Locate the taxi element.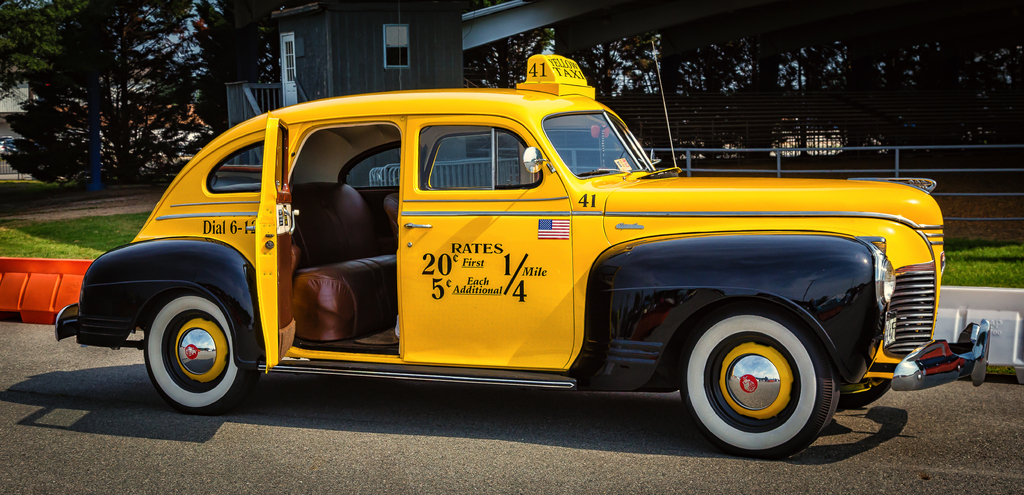
Element bbox: box(53, 71, 932, 445).
